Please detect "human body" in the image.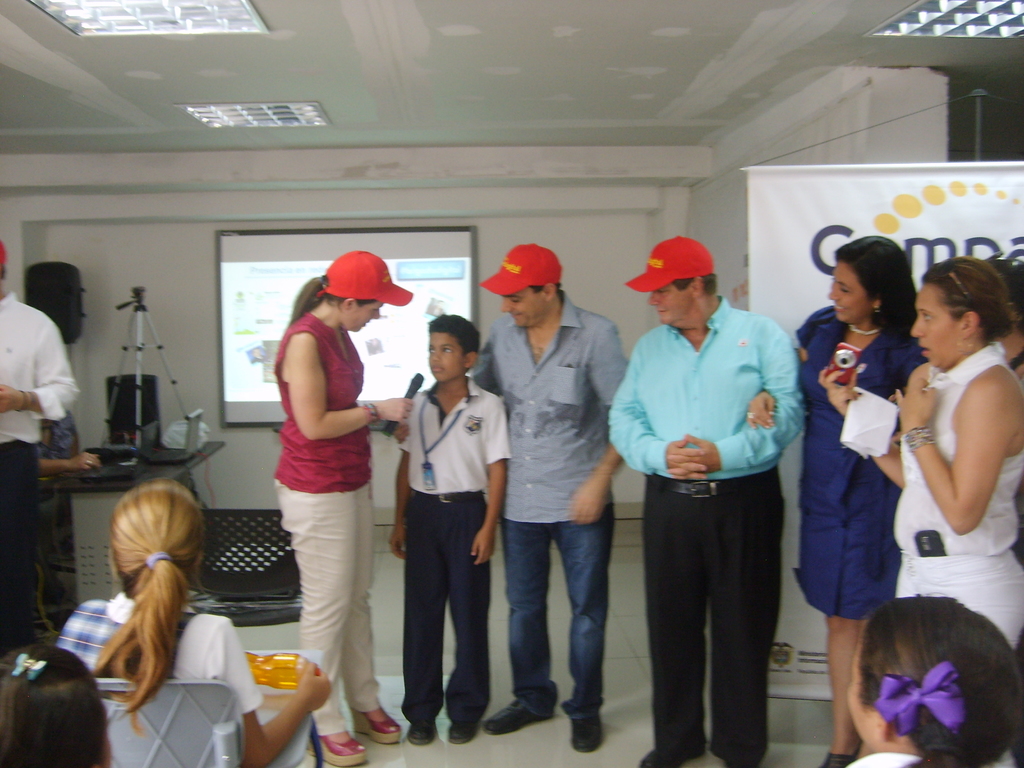
x1=59 y1=478 x2=333 y2=764.
